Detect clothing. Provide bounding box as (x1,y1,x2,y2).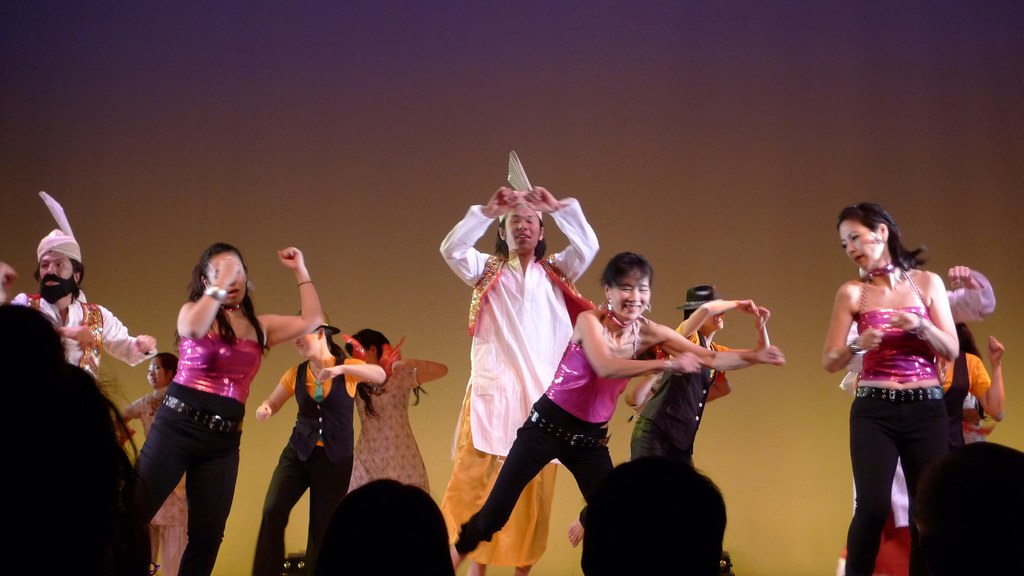
(440,215,604,568).
